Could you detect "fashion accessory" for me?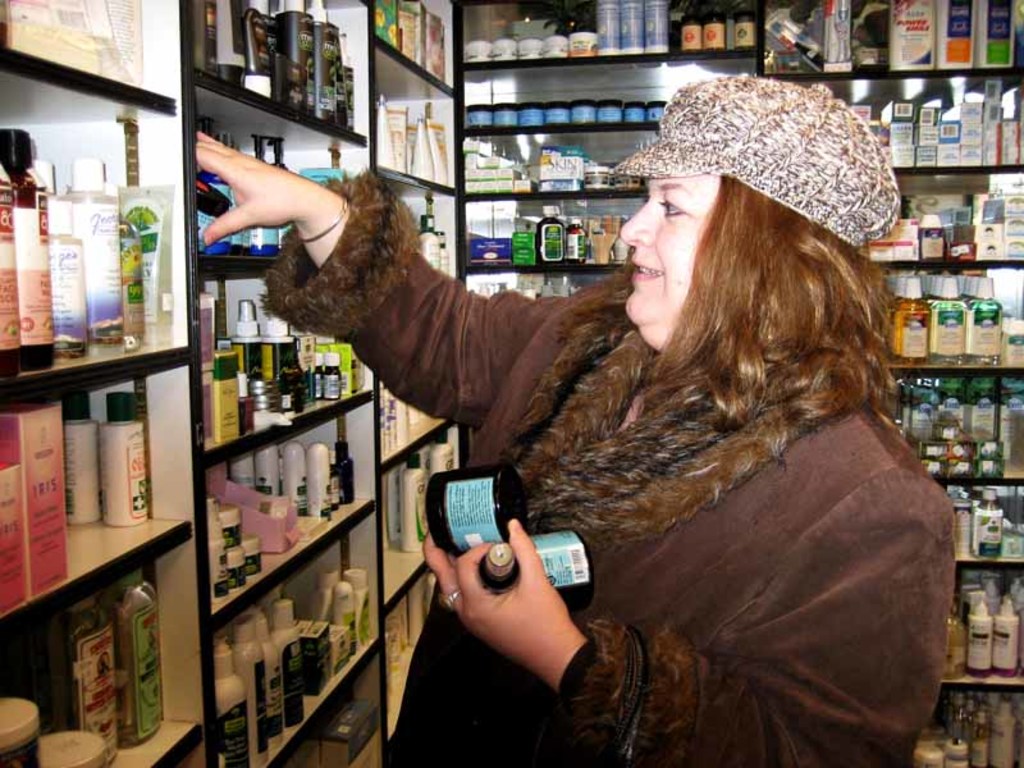
Detection result: 439,589,458,609.
